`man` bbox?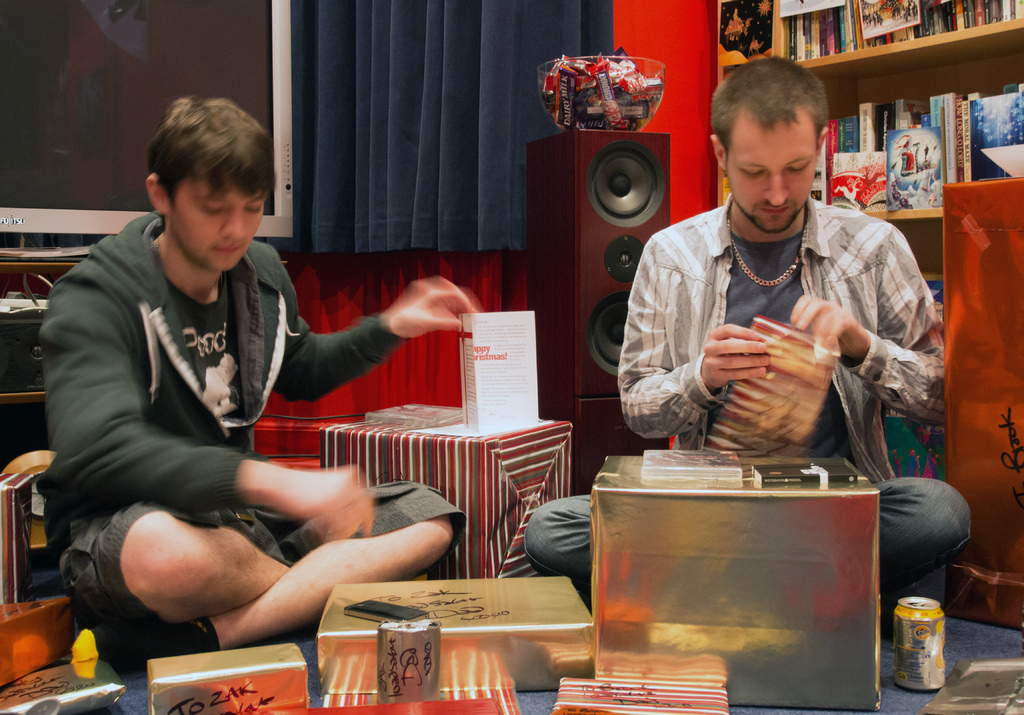
[522, 54, 973, 597]
